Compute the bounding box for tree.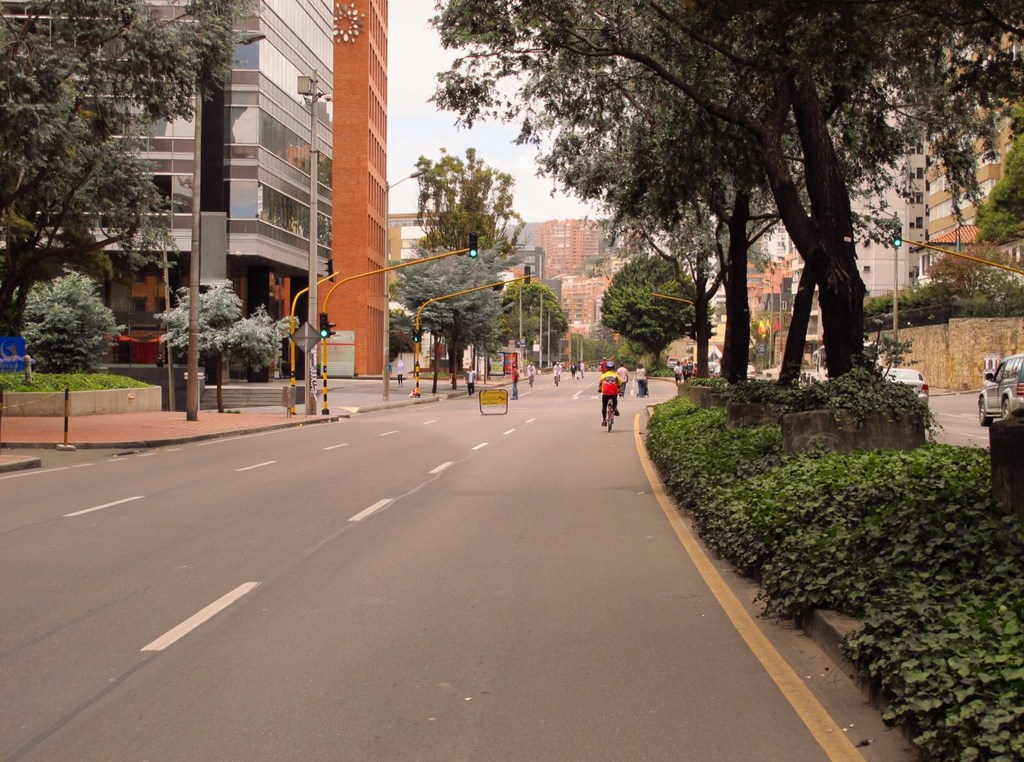
(left=155, top=277, right=306, bottom=417).
